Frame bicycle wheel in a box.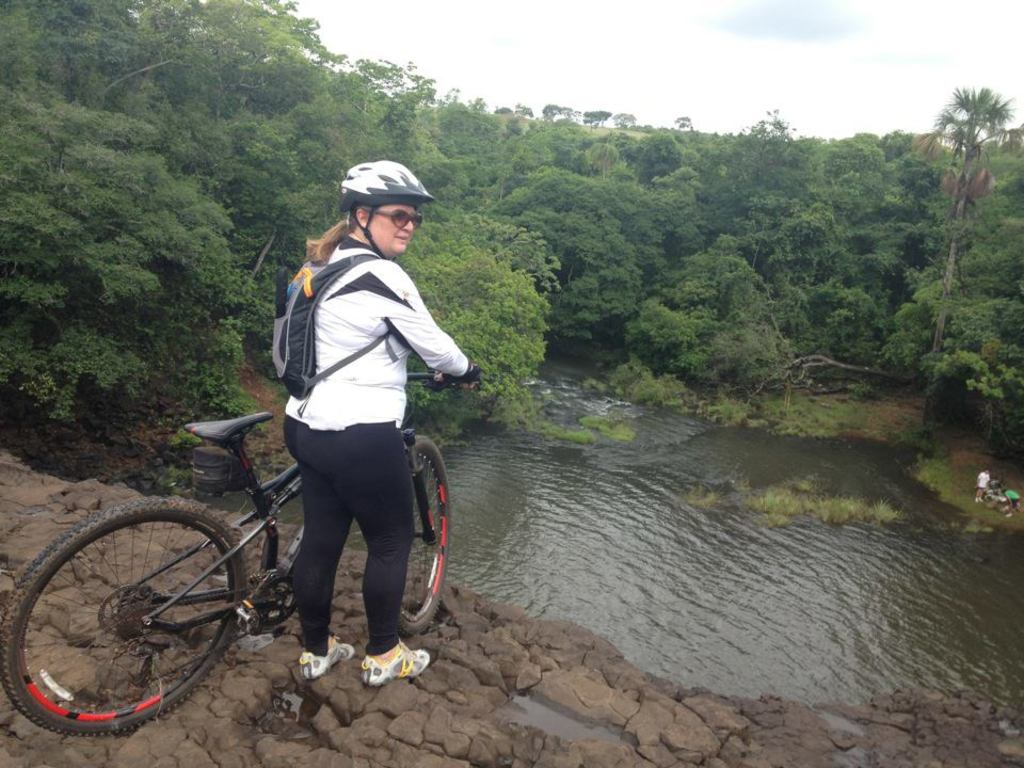
(x1=12, y1=508, x2=254, y2=746).
